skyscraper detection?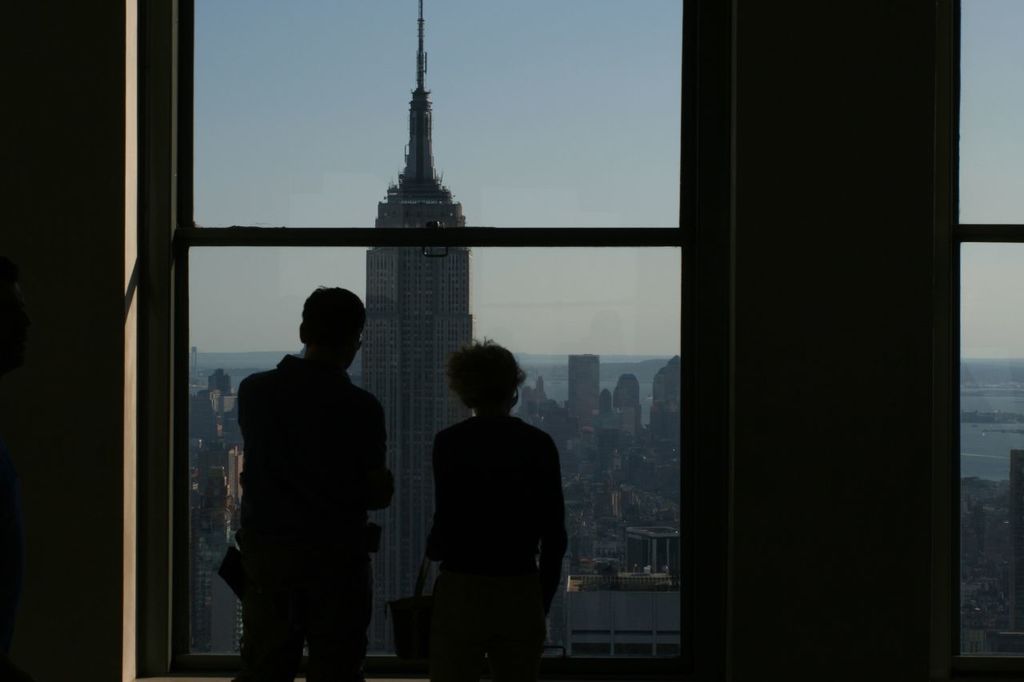
(left=353, top=0, right=474, bottom=644)
